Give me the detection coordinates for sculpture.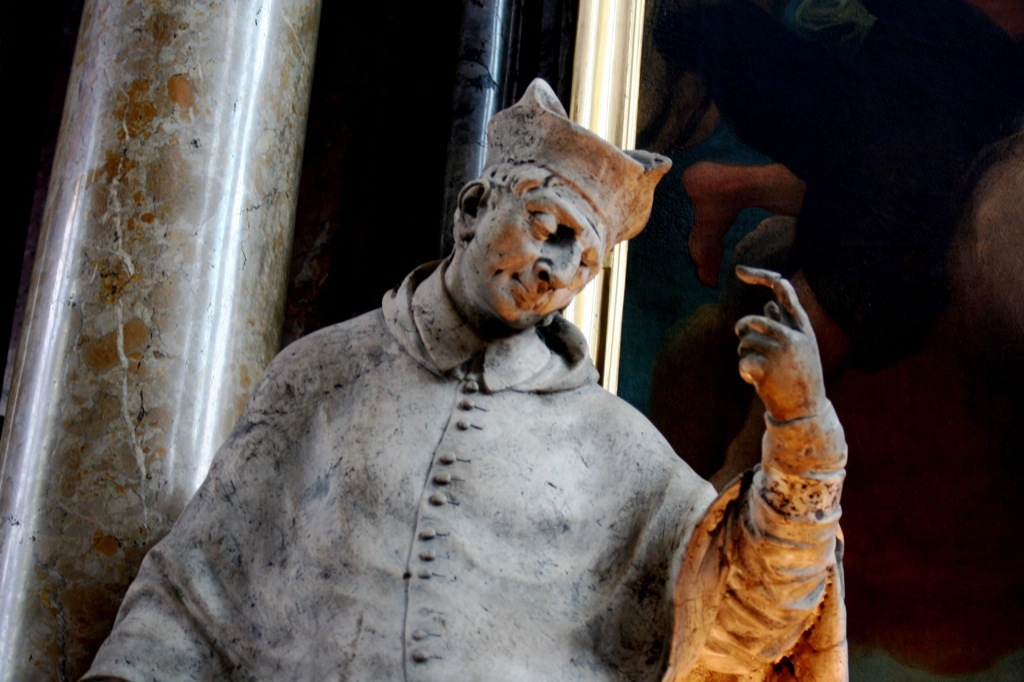
[98, 76, 744, 681].
